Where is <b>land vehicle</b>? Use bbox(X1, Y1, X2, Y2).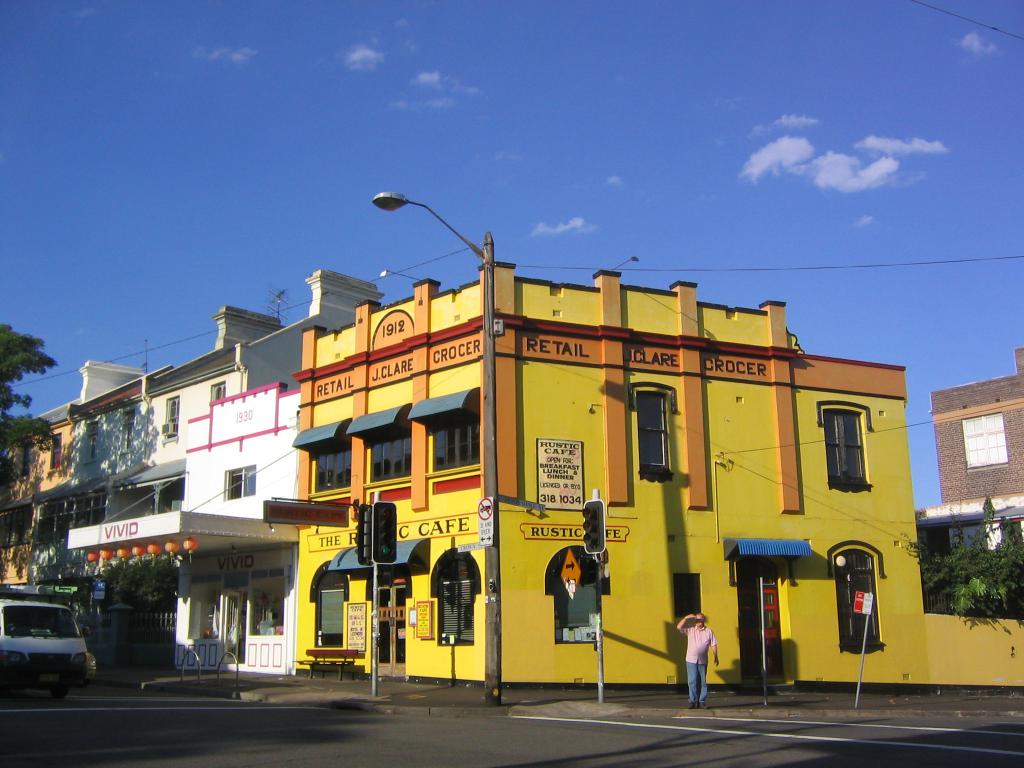
bbox(3, 596, 100, 694).
